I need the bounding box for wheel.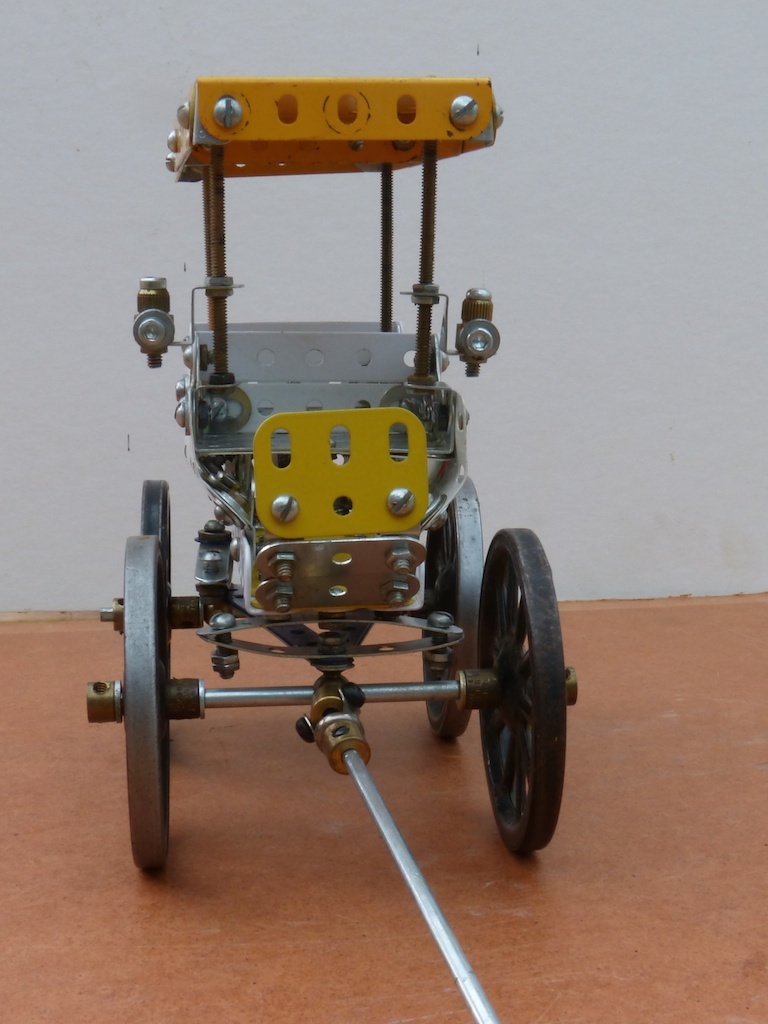
Here it is: (126, 535, 171, 876).
